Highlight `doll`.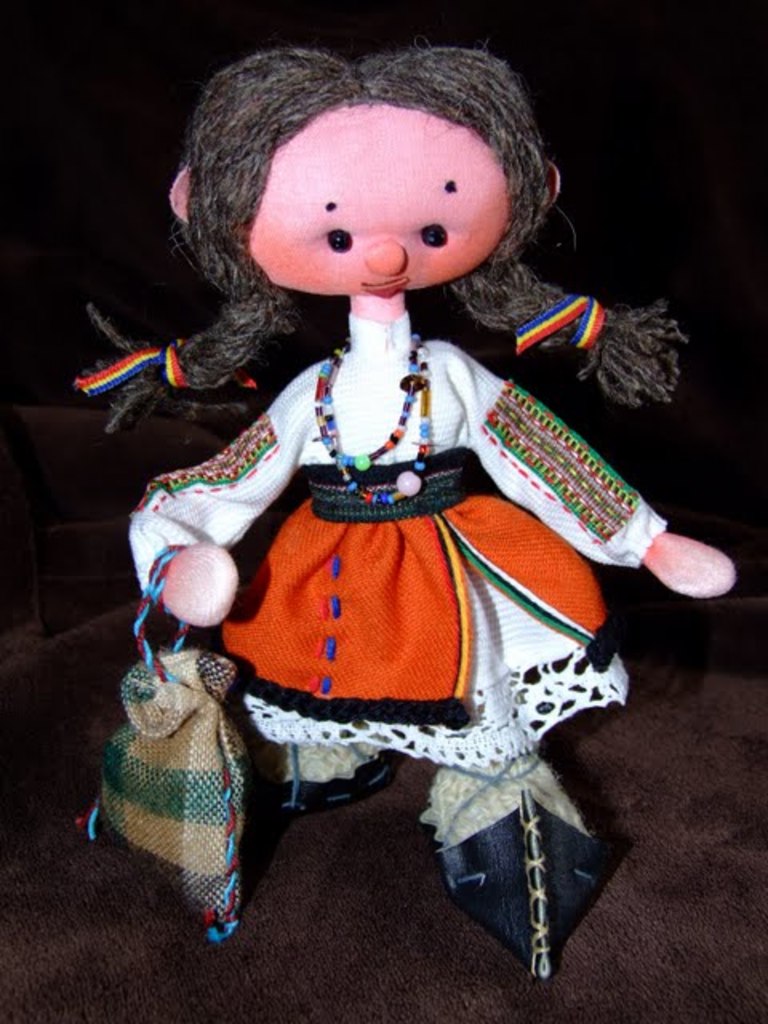
Highlighted region: bbox=(64, 45, 739, 981).
